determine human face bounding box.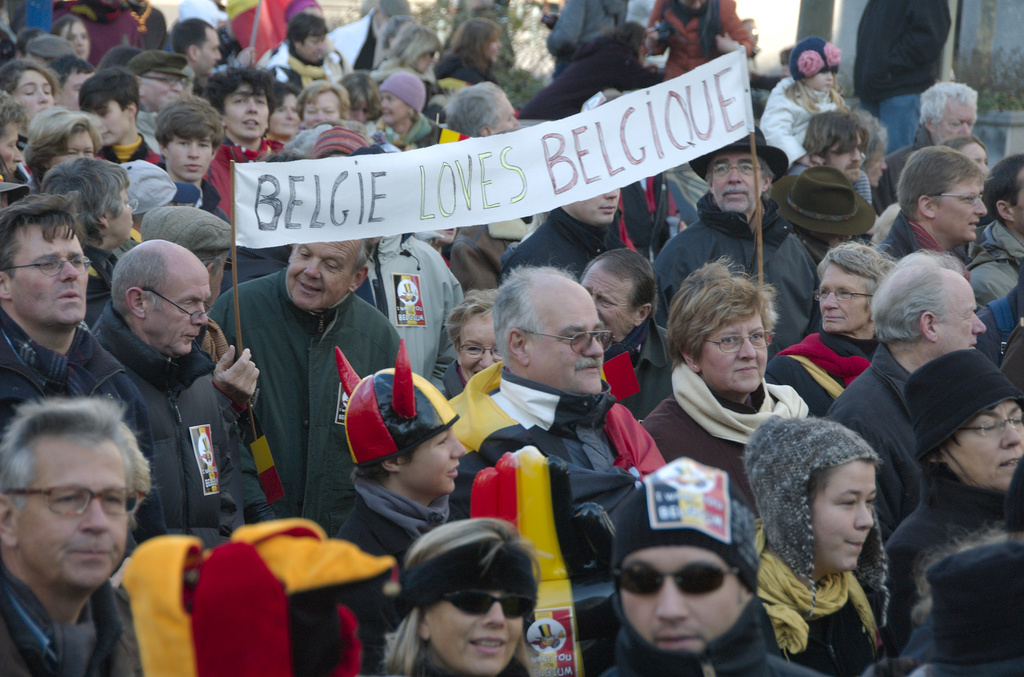
Determined: (x1=703, y1=146, x2=765, y2=213).
